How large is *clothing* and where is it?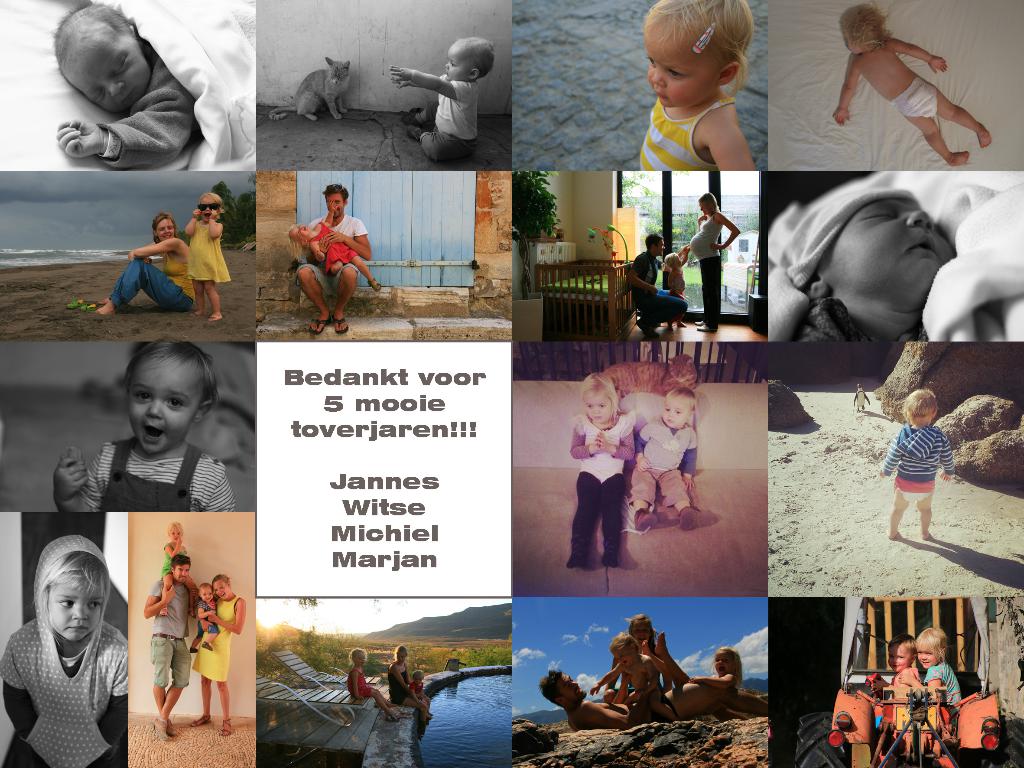
Bounding box: BBox(386, 660, 408, 708).
